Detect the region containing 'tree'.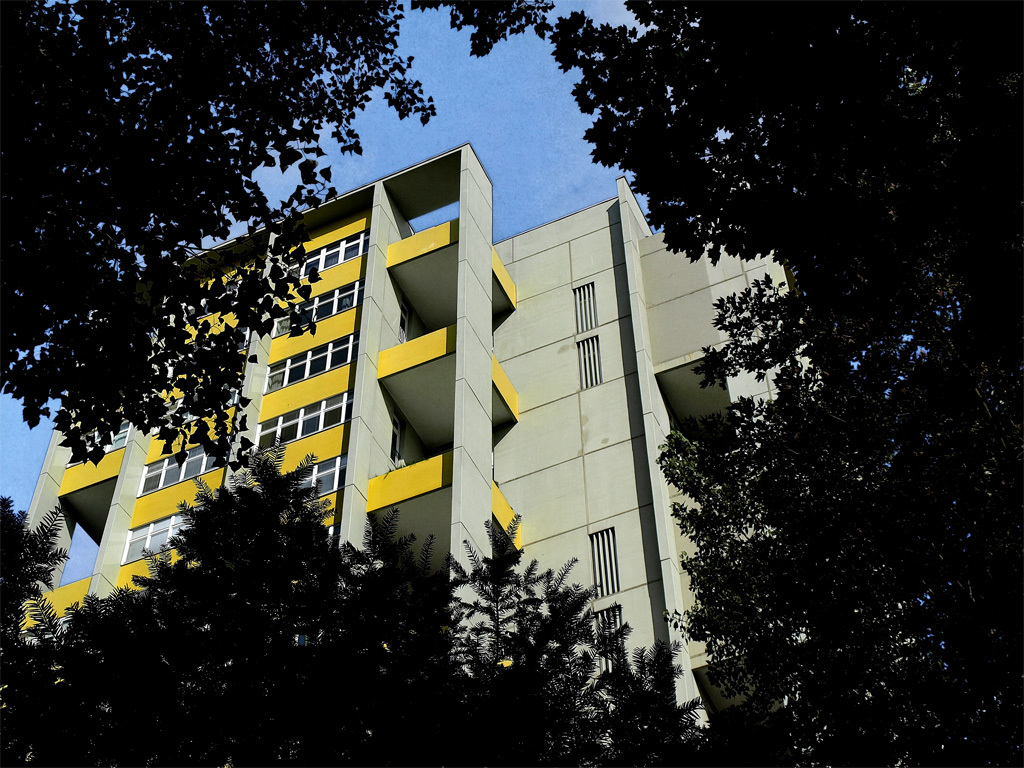
detection(549, 0, 1023, 544).
